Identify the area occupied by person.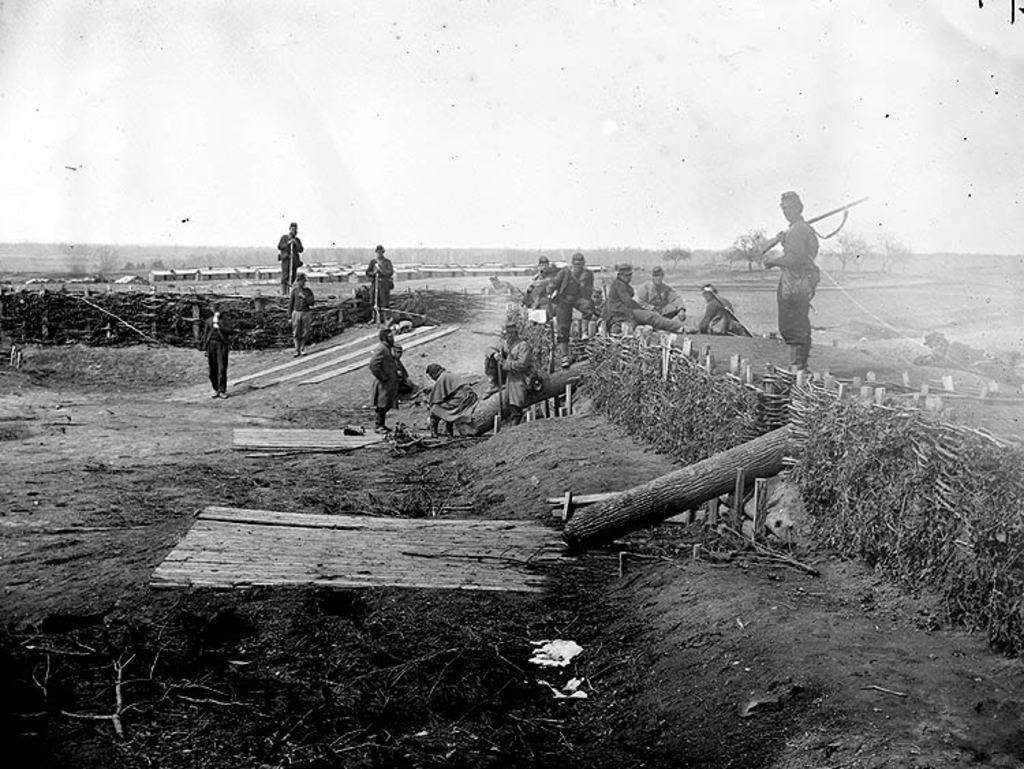
Area: left=634, top=264, right=694, bottom=322.
